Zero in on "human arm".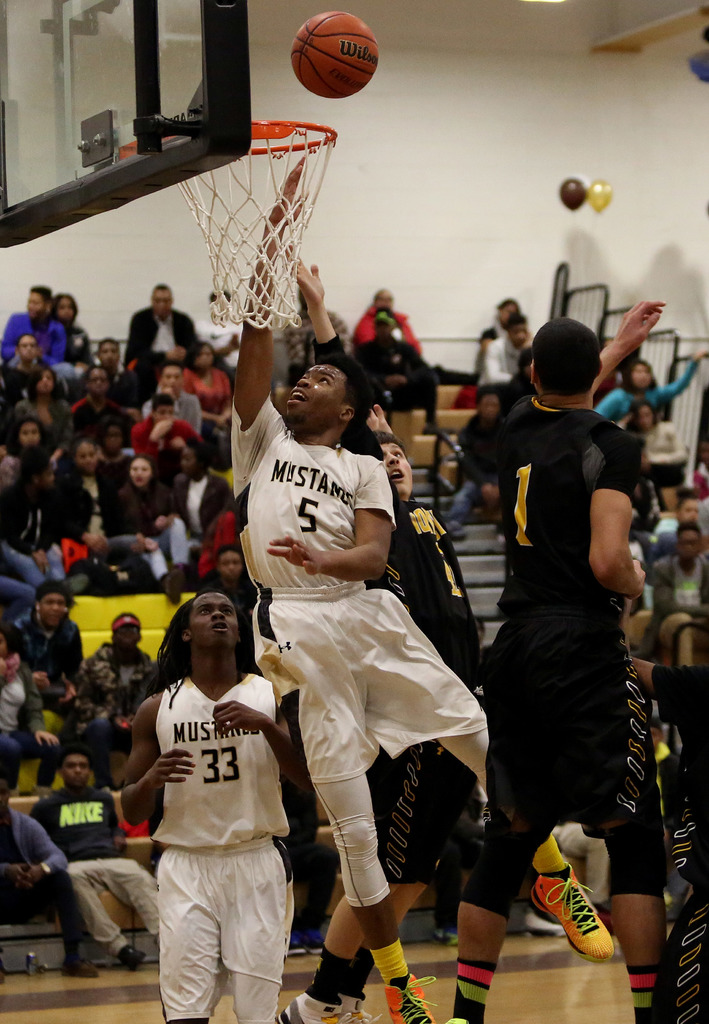
Zeroed in: <region>395, 316, 425, 353</region>.
